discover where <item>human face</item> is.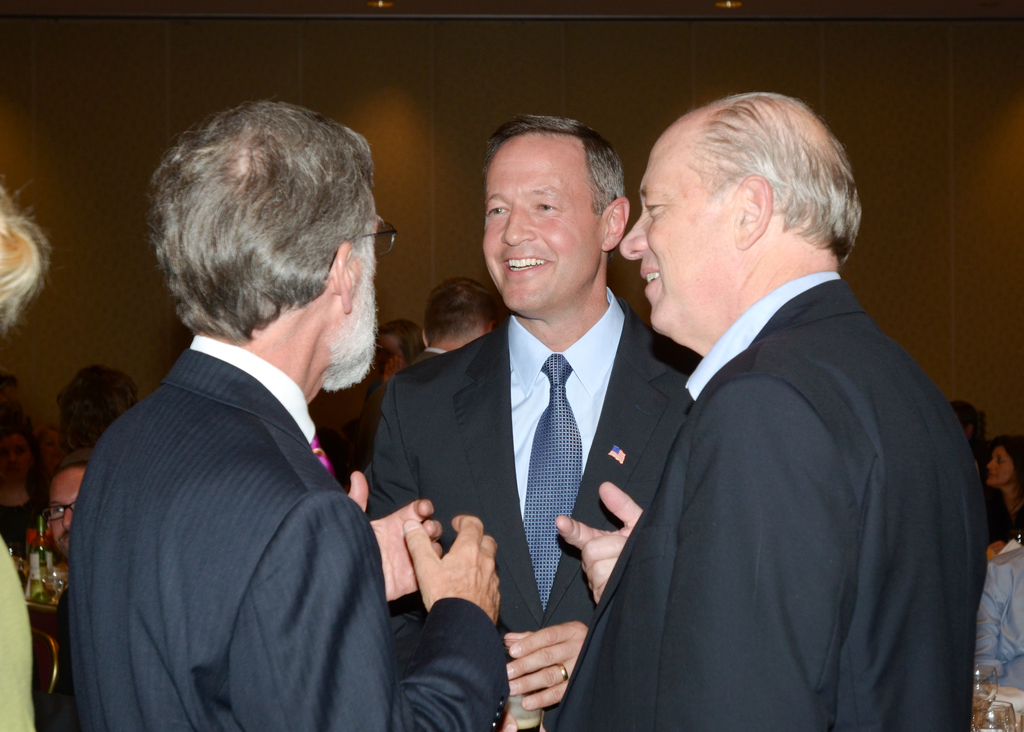
Discovered at crop(38, 430, 67, 474).
